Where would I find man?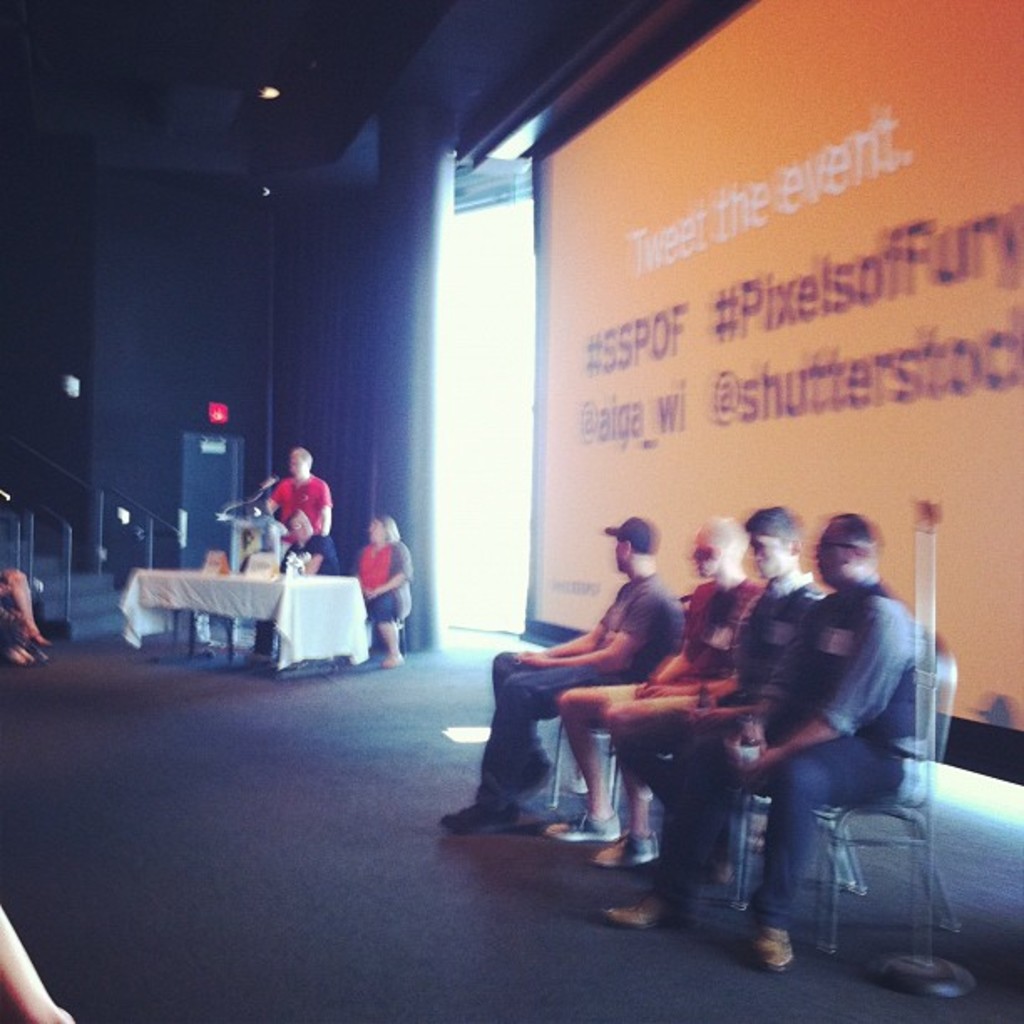
At detection(614, 507, 837, 929).
